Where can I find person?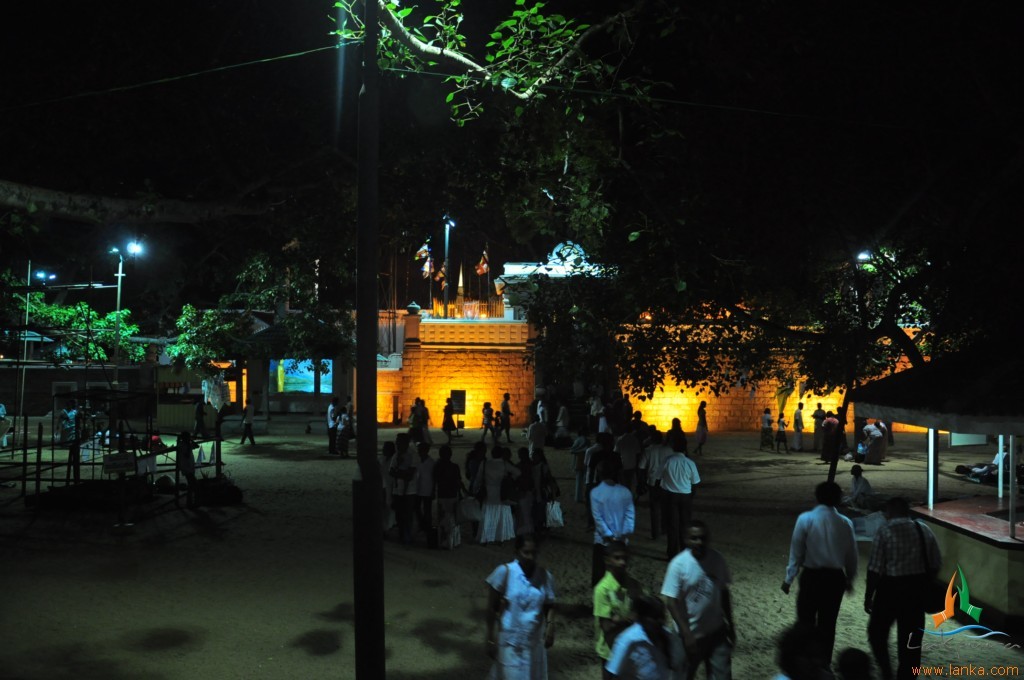
You can find it at 757/406/771/454.
